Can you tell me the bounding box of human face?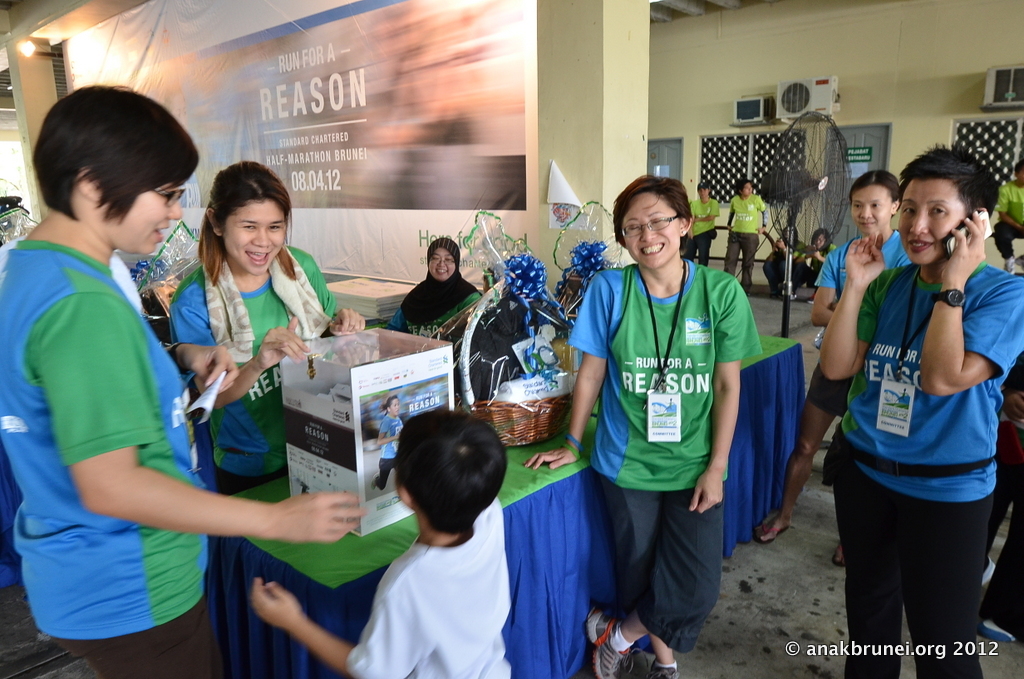
[x1=890, y1=174, x2=961, y2=262].
